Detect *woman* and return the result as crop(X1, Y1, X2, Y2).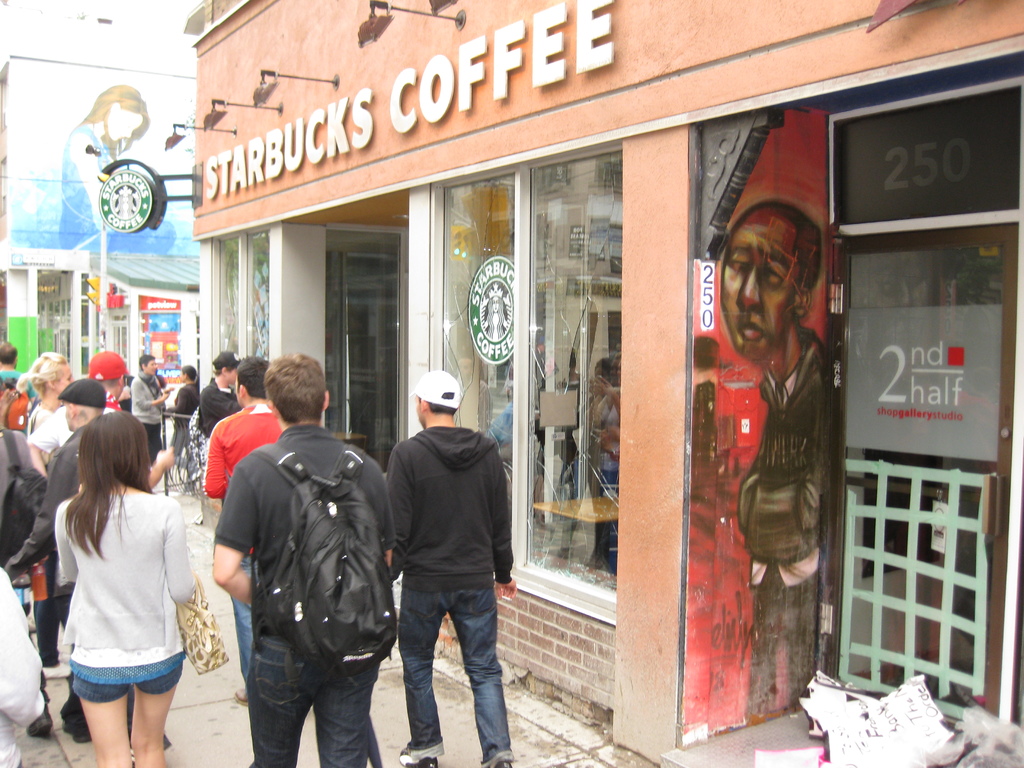
crop(19, 355, 77, 465).
